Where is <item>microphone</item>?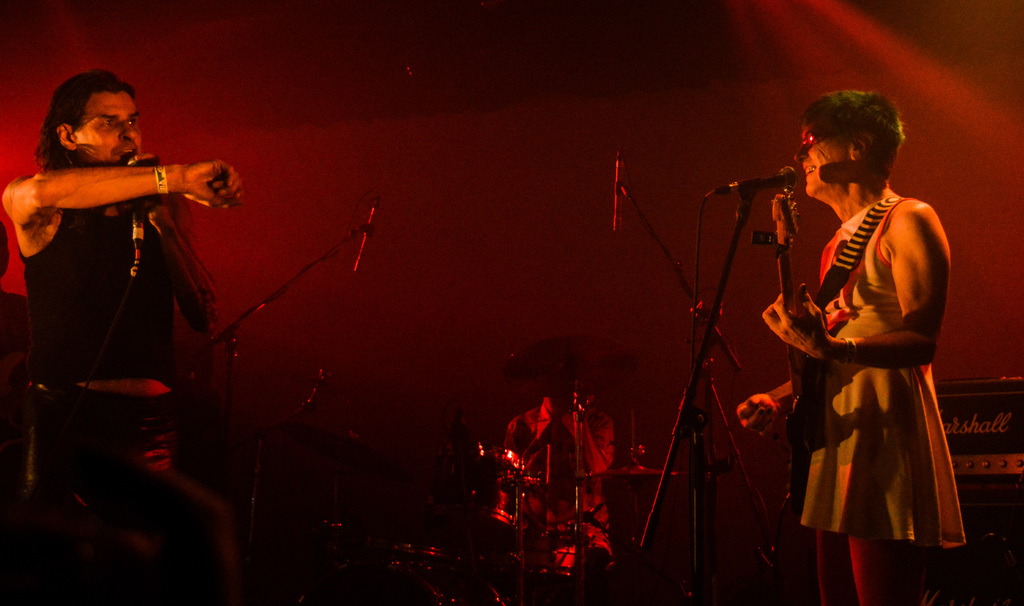
[x1=350, y1=192, x2=378, y2=271].
